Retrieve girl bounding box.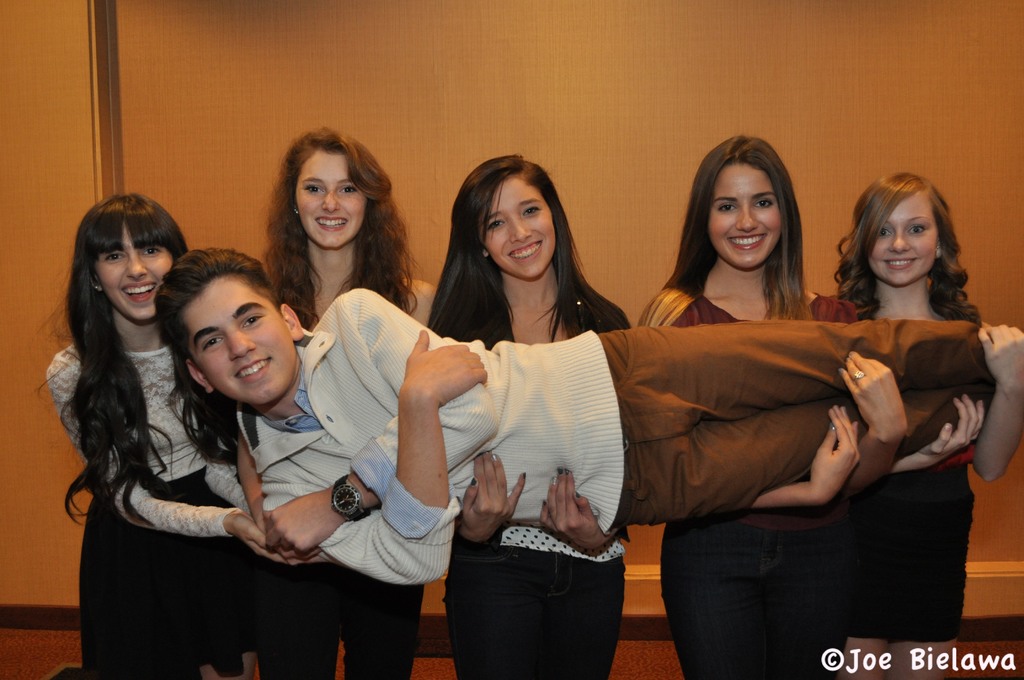
Bounding box: x1=425 y1=155 x2=629 y2=679.
